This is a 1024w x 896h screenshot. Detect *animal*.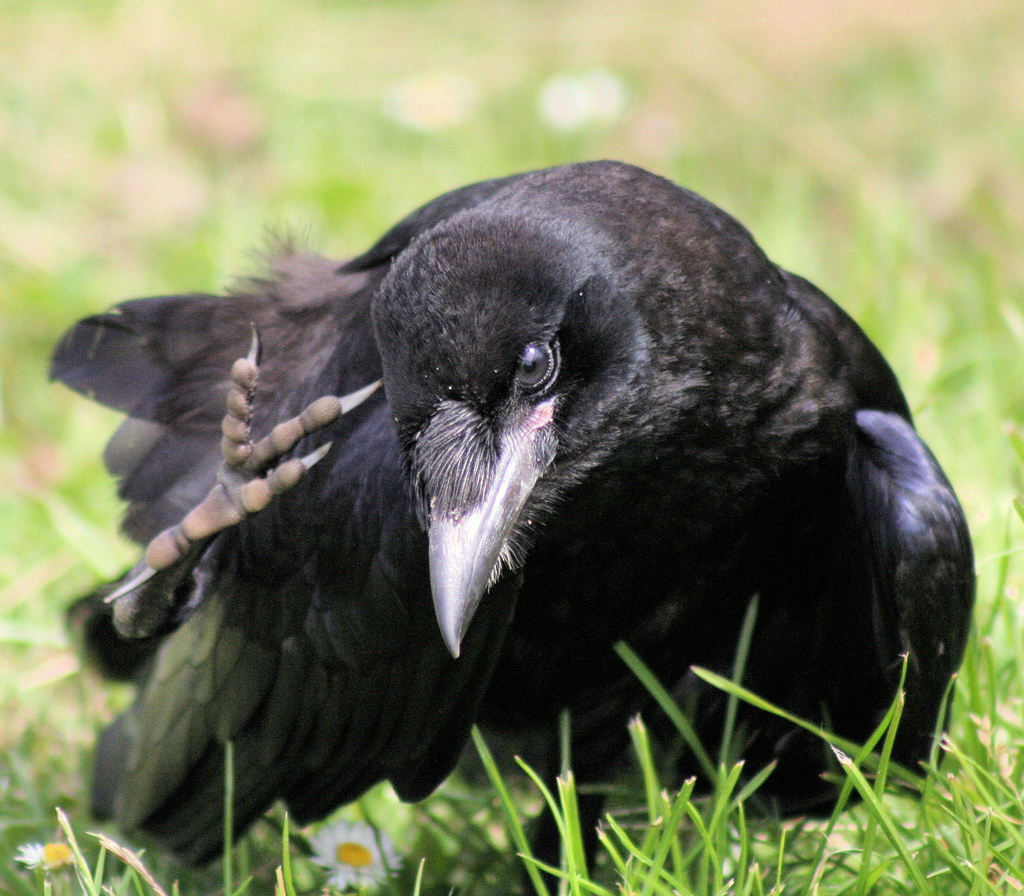
l=42, t=157, r=977, b=895.
